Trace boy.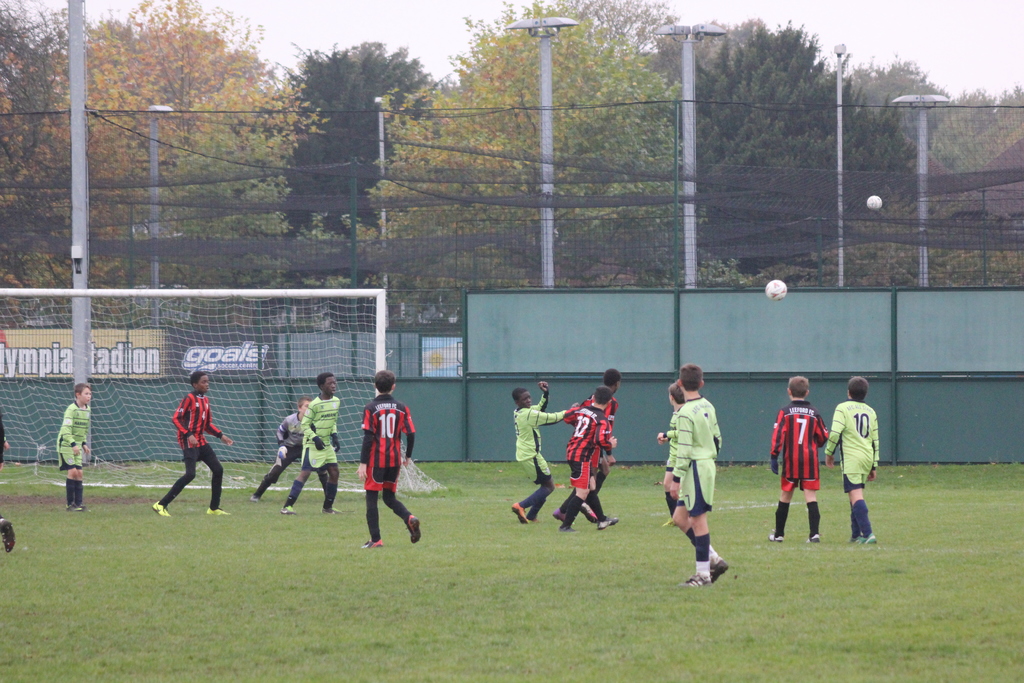
Traced to x1=553, y1=369, x2=620, y2=537.
